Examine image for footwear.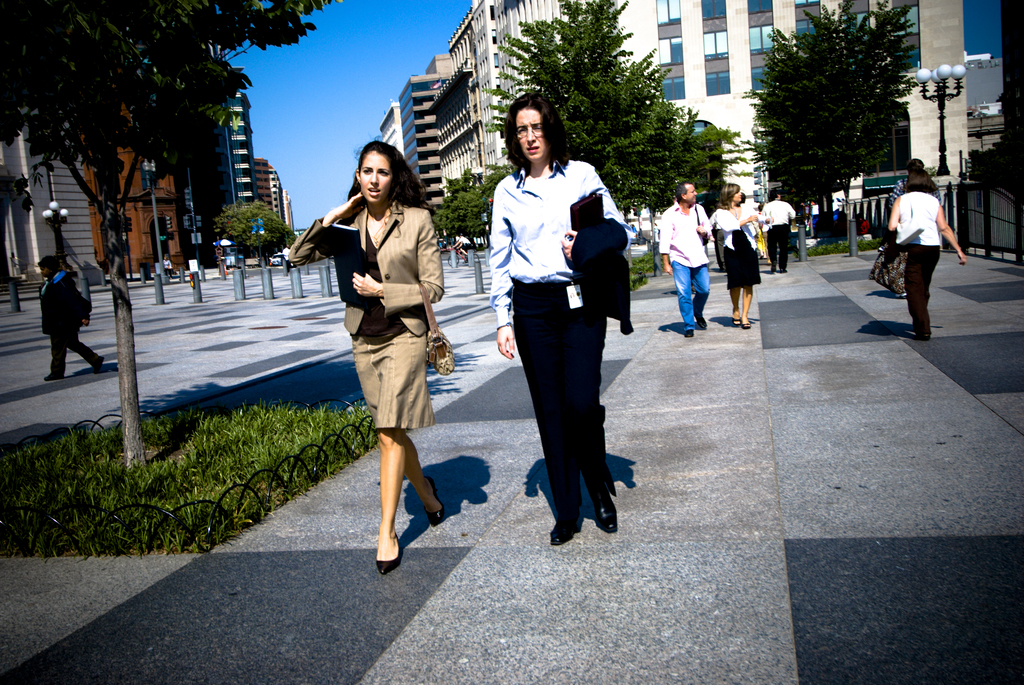
Examination result: l=918, t=328, r=931, b=341.
